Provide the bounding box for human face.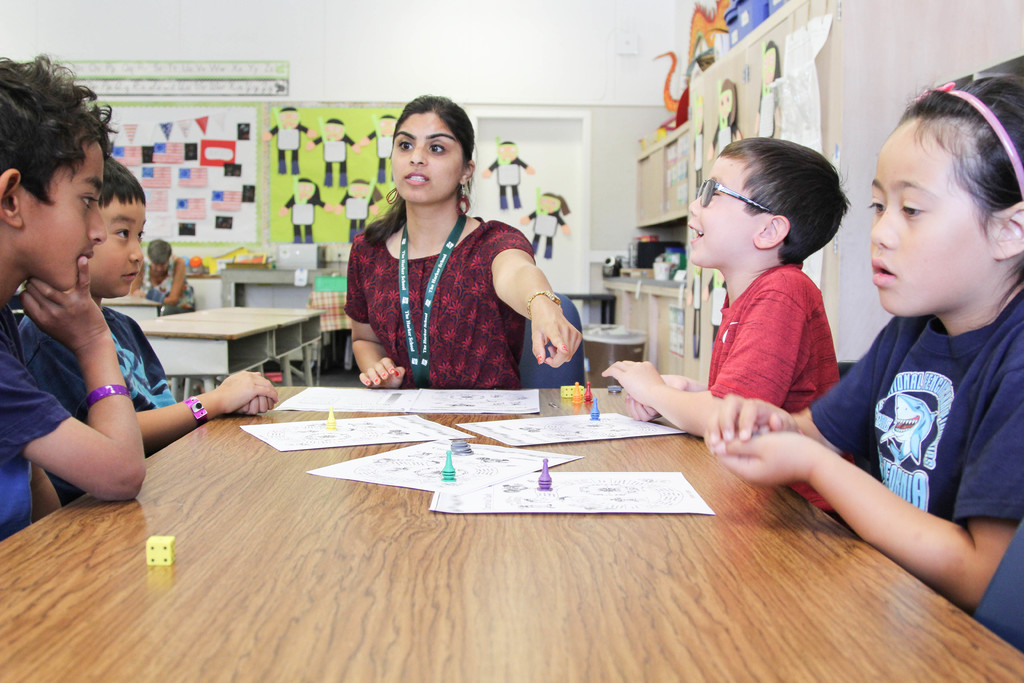
(503, 143, 513, 161).
